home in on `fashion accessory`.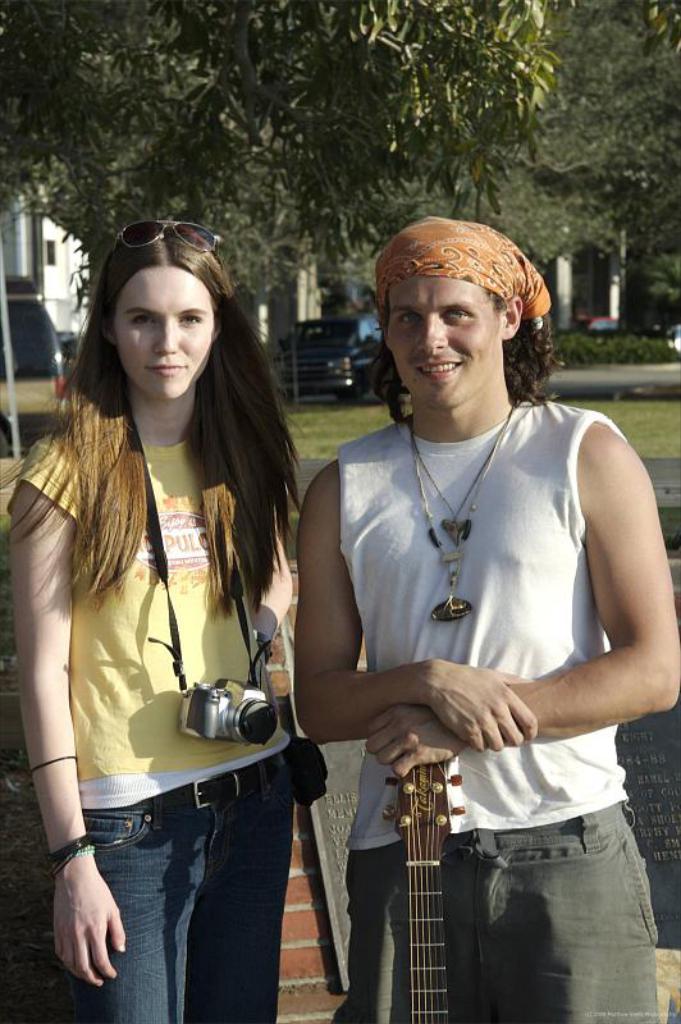
Homed in at {"left": 405, "top": 394, "right": 515, "bottom": 553}.
